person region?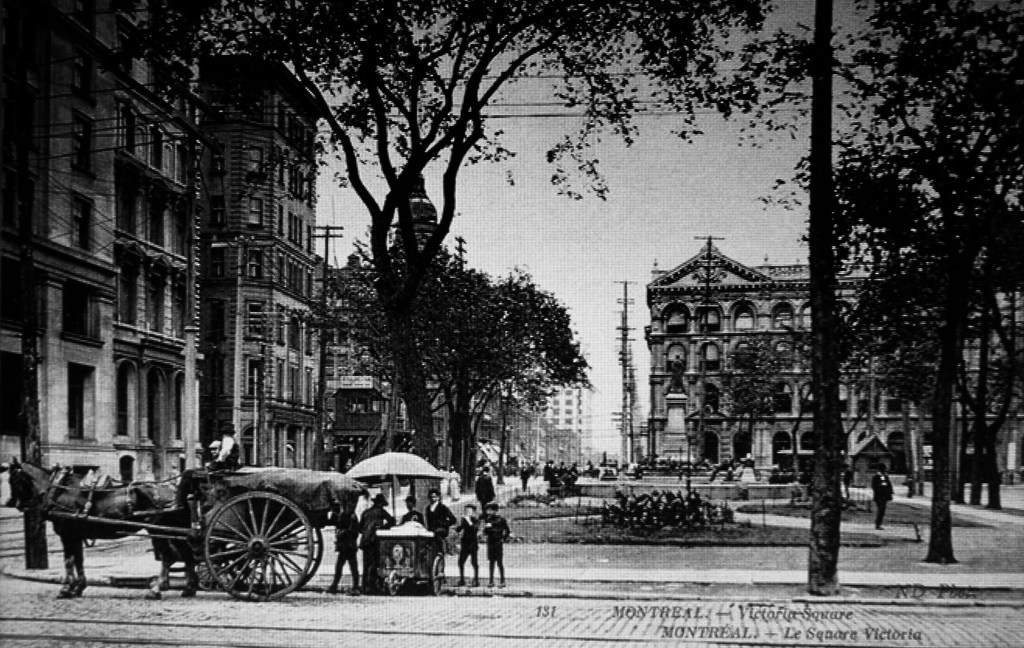
detection(404, 500, 424, 533)
